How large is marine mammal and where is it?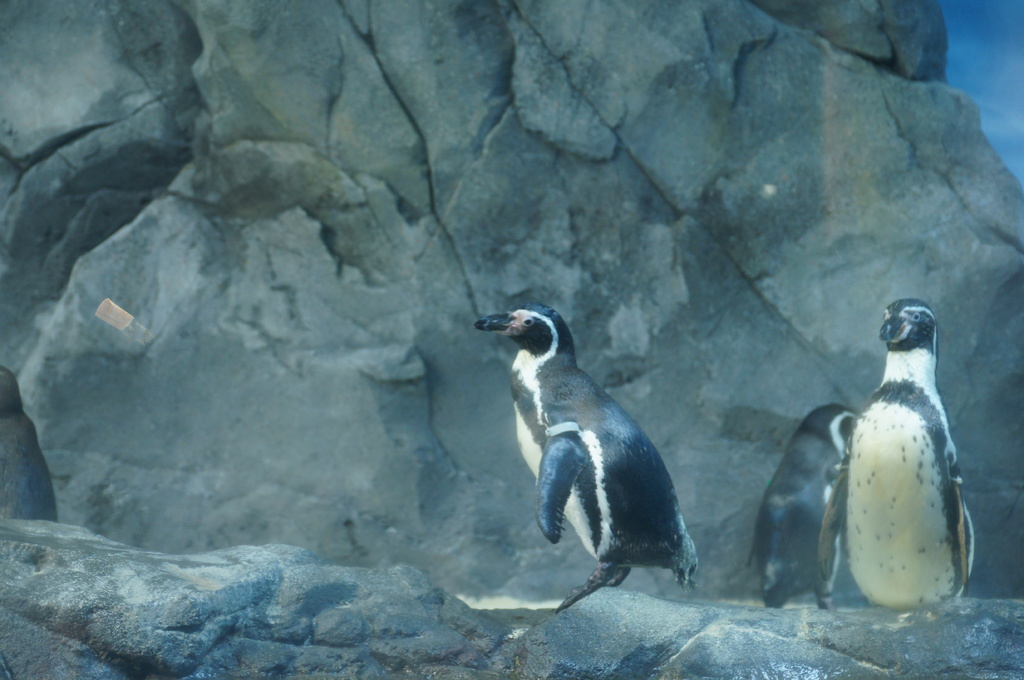
Bounding box: x1=750, y1=402, x2=856, y2=607.
